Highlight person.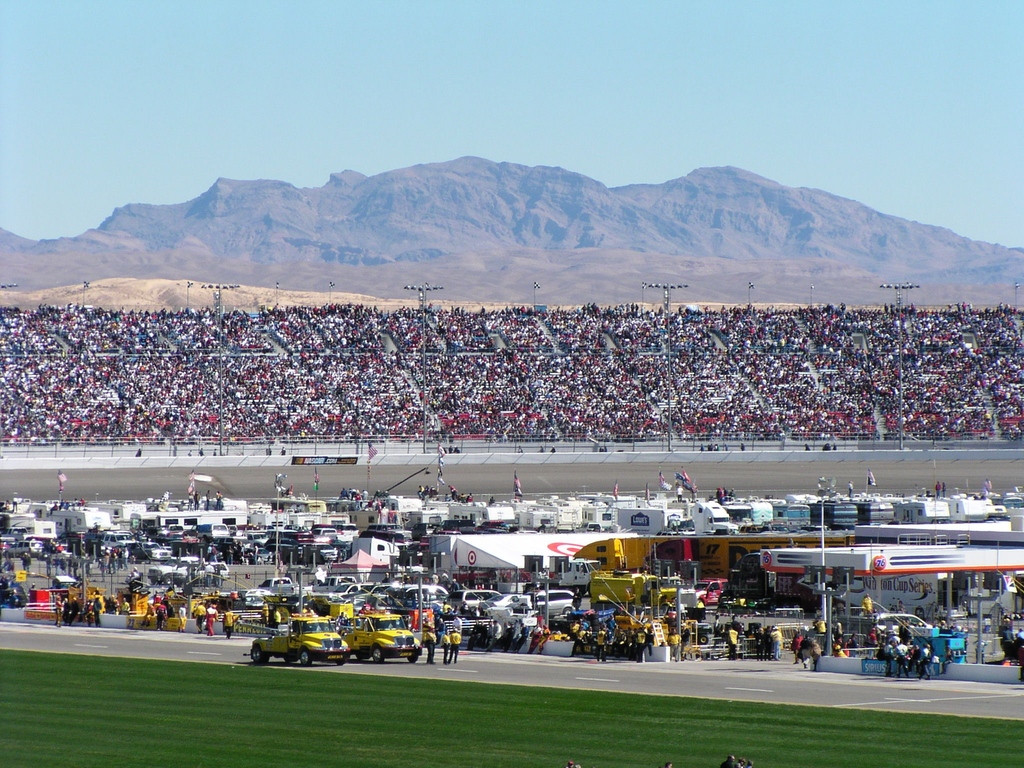
Highlighted region: 753, 628, 764, 660.
